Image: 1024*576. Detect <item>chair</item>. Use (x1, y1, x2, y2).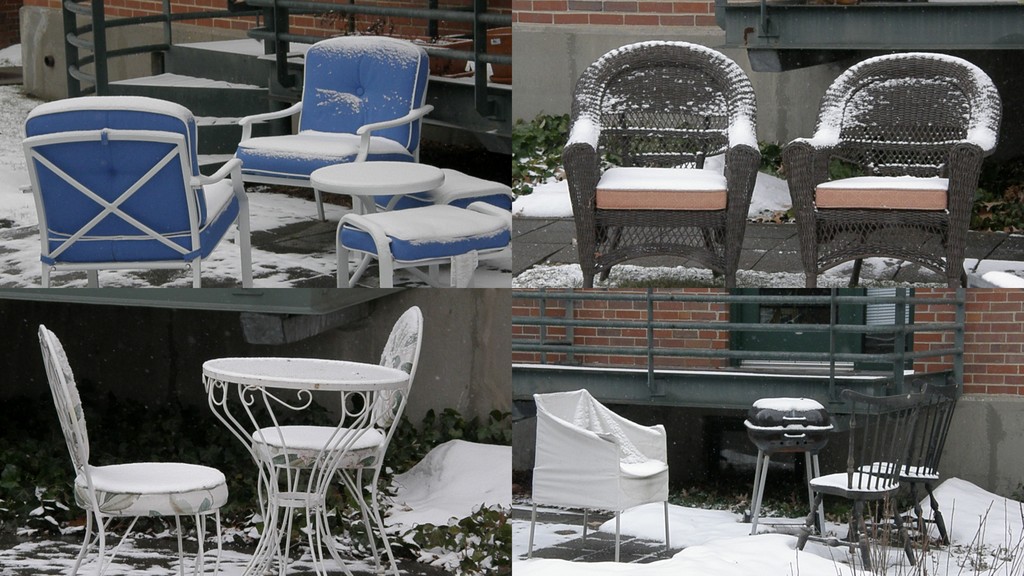
(796, 395, 920, 572).
